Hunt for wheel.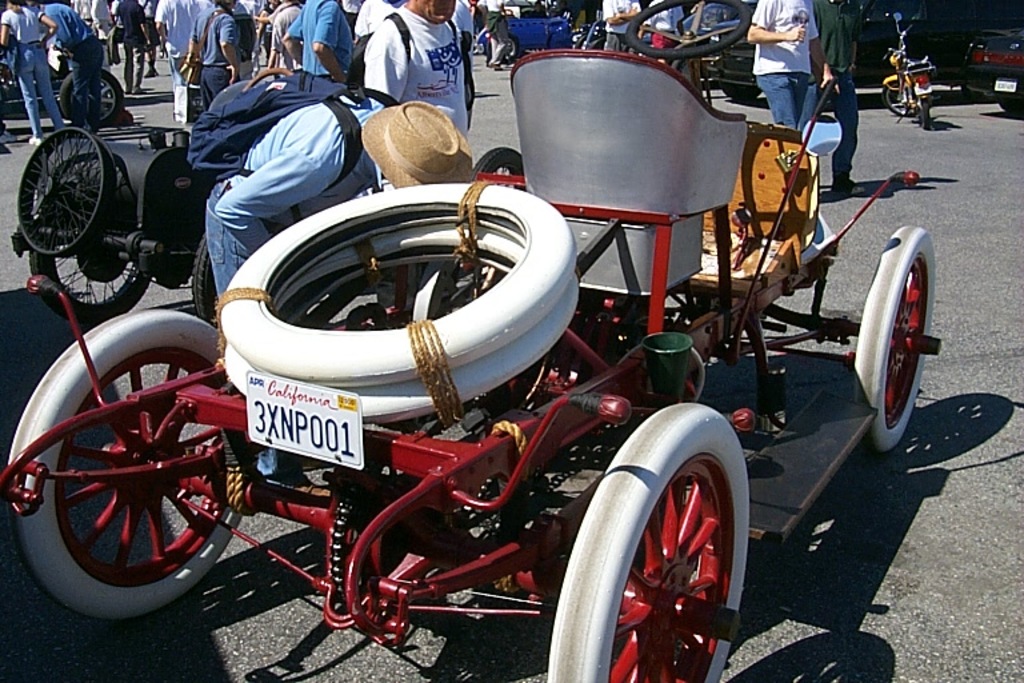
Hunted down at {"x1": 53, "y1": 69, "x2": 124, "y2": 129}.
